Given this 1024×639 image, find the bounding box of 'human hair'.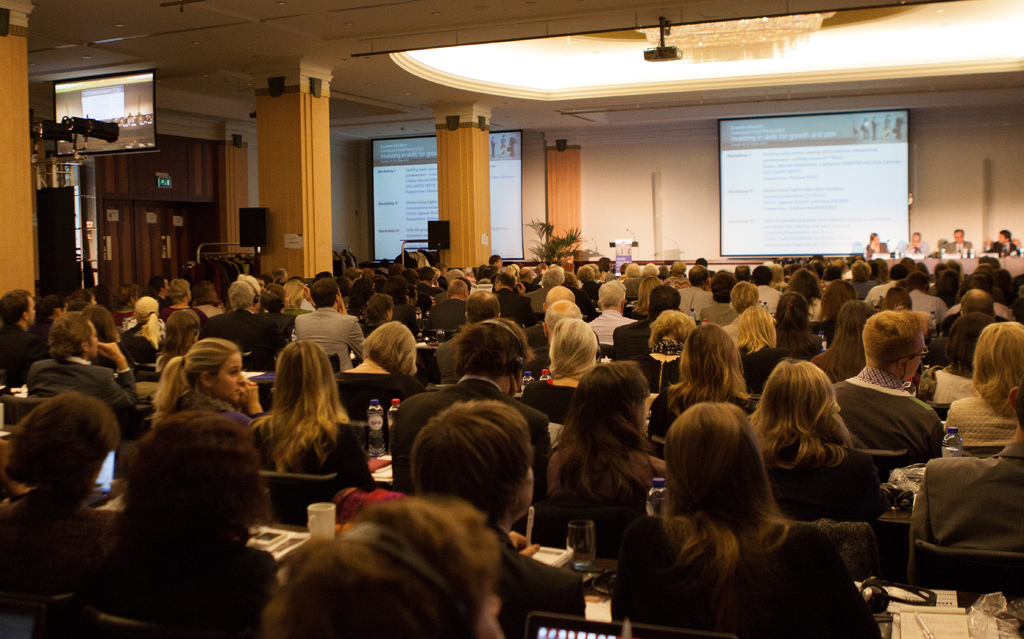
bbox(406, 397, 537, 518).
